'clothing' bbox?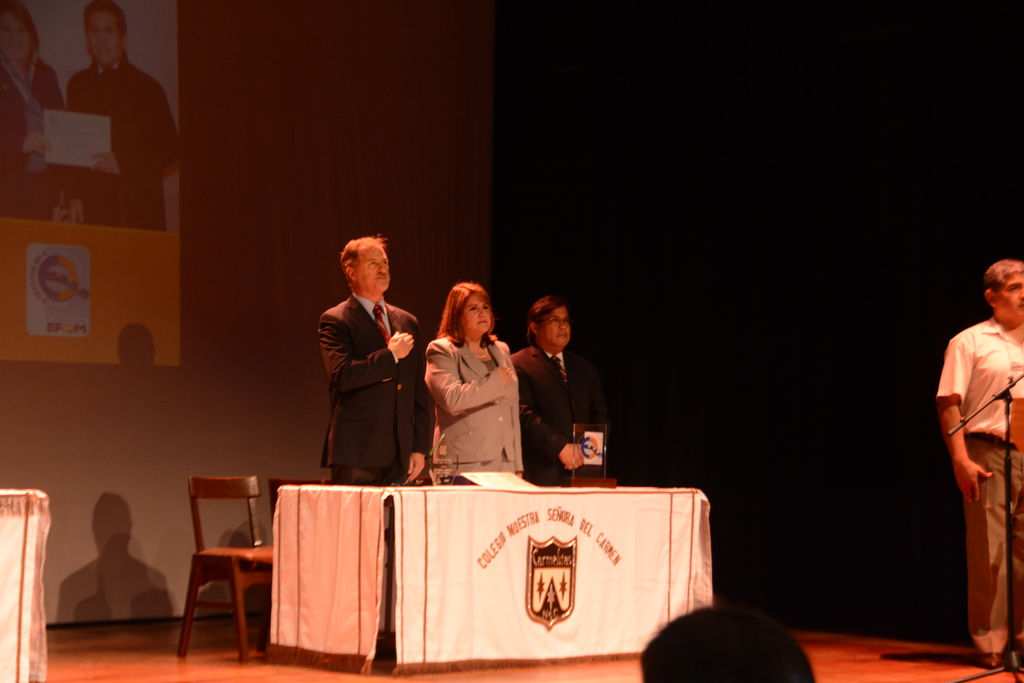
x1=0, y1=53, x2=70, y2=214
